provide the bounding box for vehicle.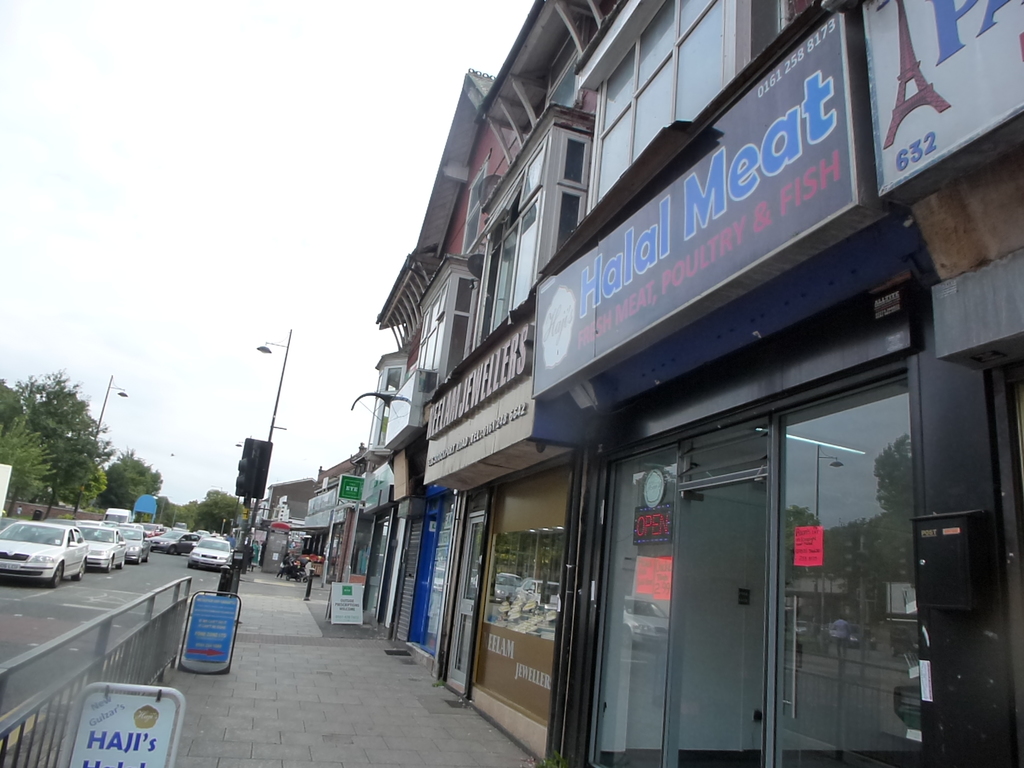
[x1=36, y1=516, x2=77, y2=529].
